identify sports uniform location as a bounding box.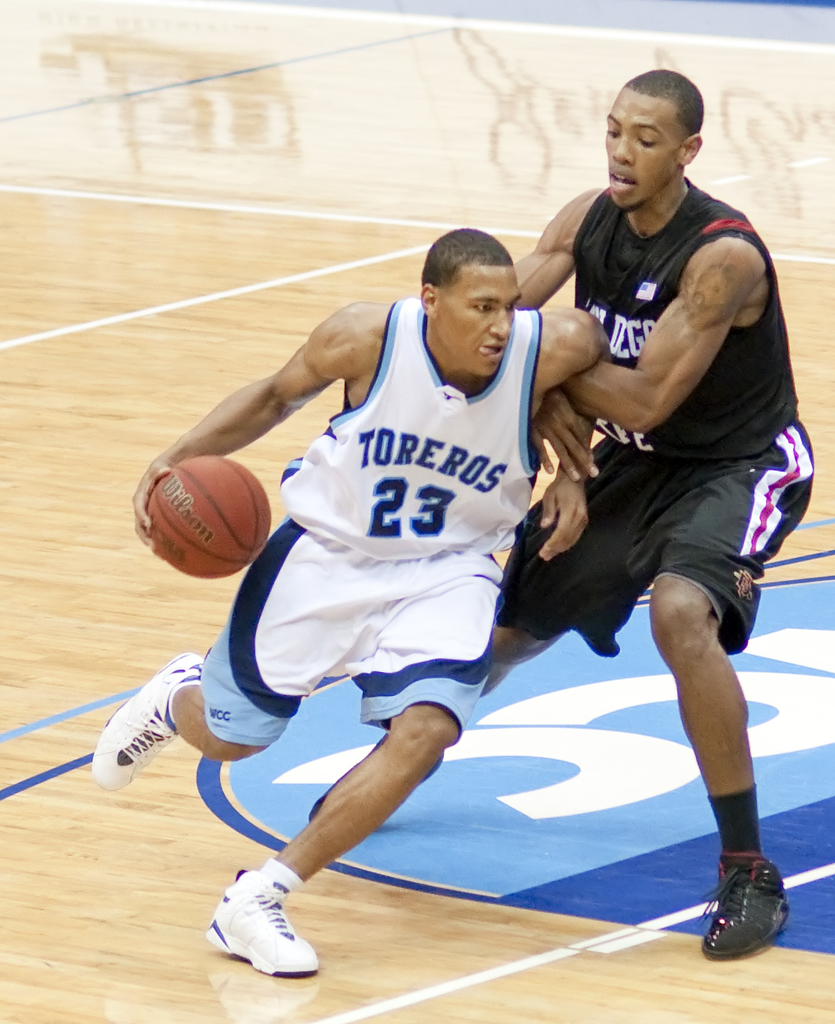
159, 237, 653, 978.
